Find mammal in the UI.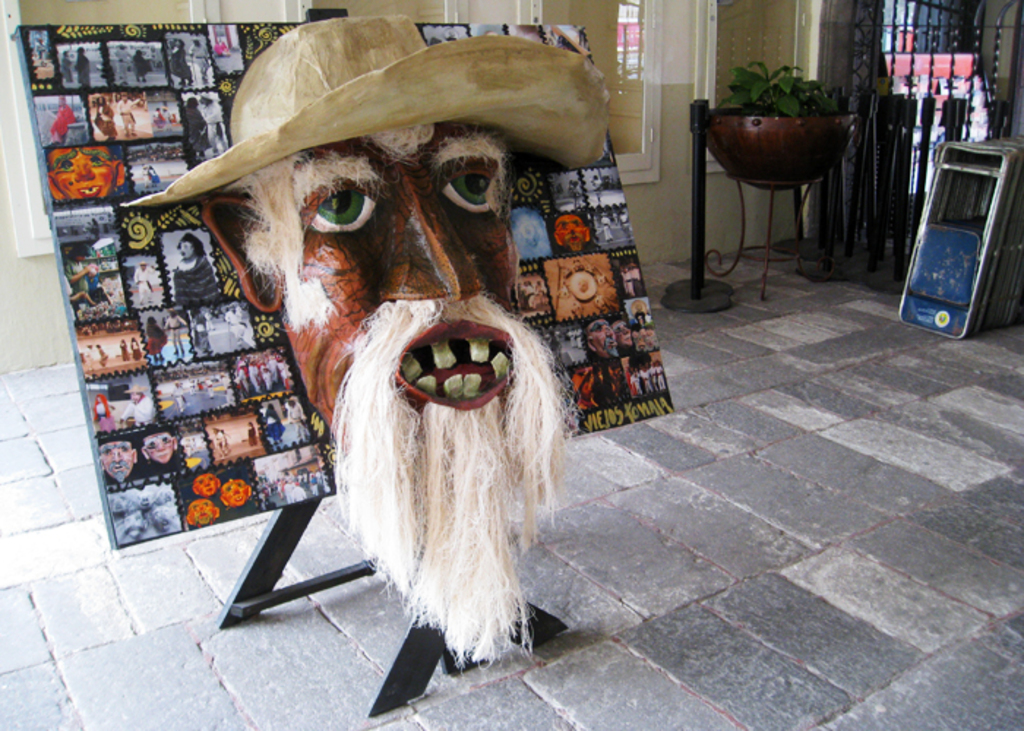
UI element at bbox=[63, 250, 98, 297].
